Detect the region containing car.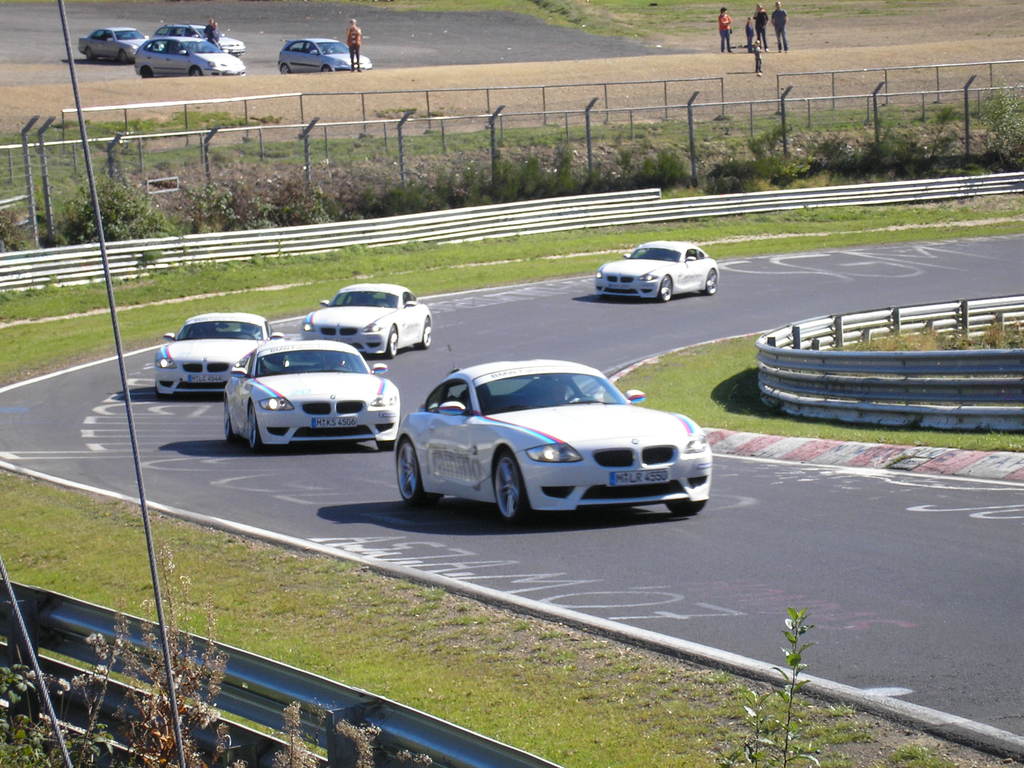
(153,312,289,394).
